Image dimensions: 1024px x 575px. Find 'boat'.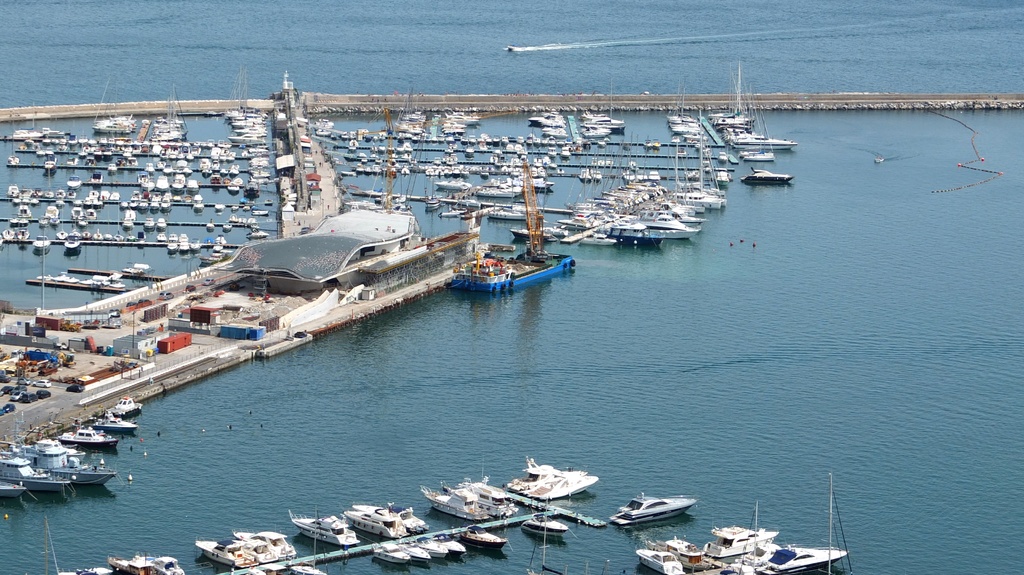
<bbox>75, 232, 80, 238</bbox>.
